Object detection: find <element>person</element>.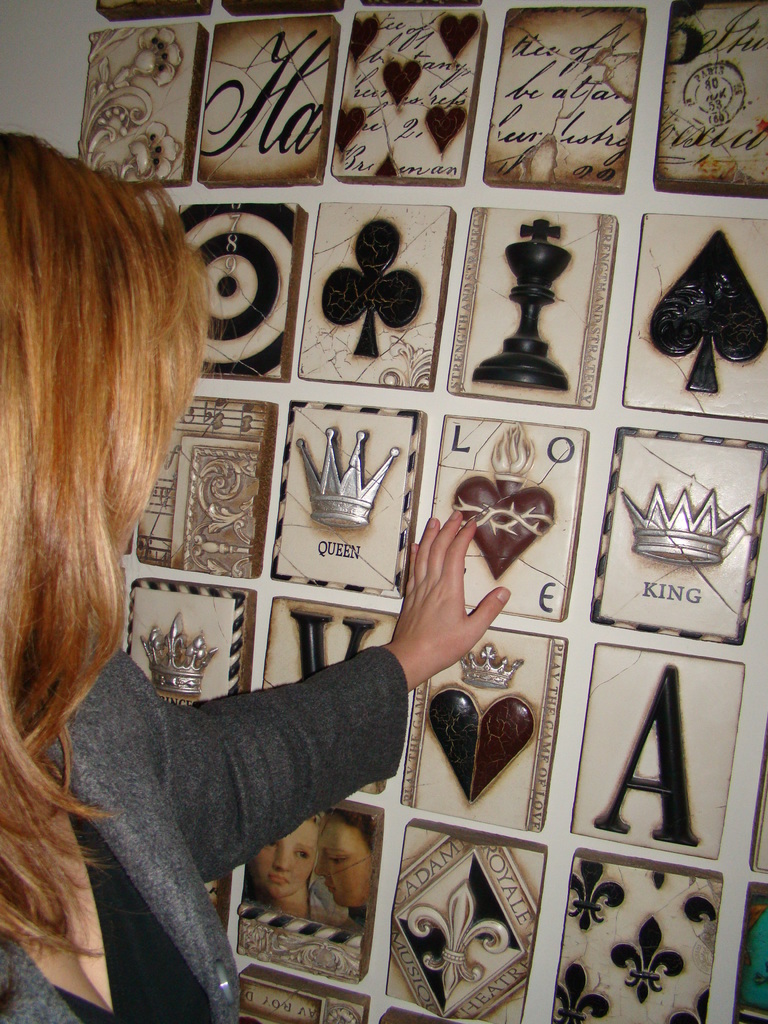
[x1=248, y1=804, x2=324, y2=927].
